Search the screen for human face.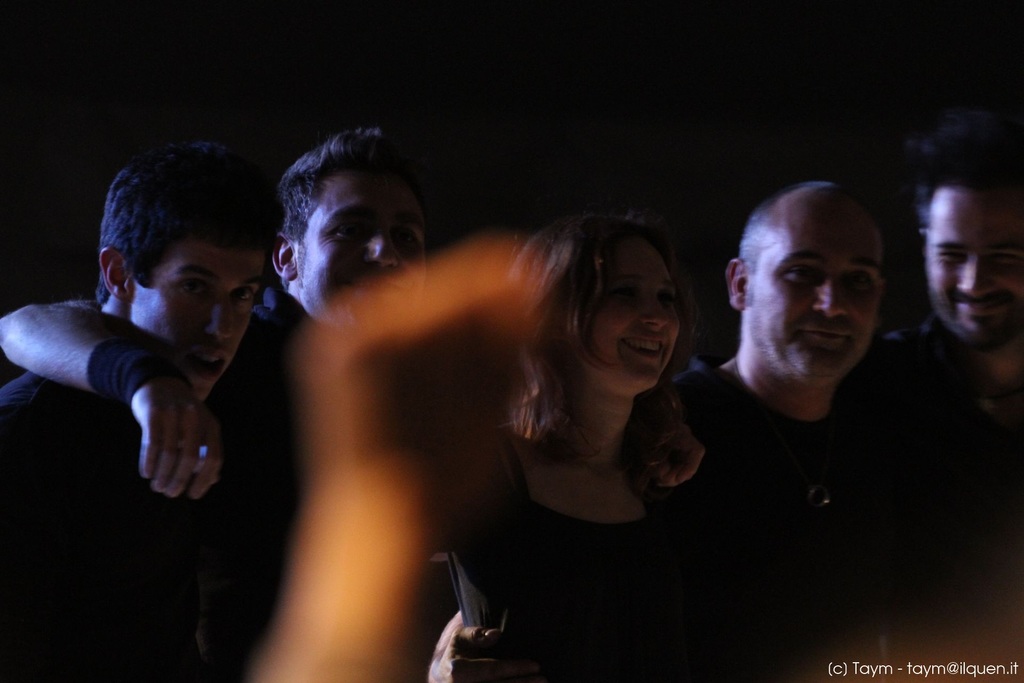
Found at 746 215 884 381.
